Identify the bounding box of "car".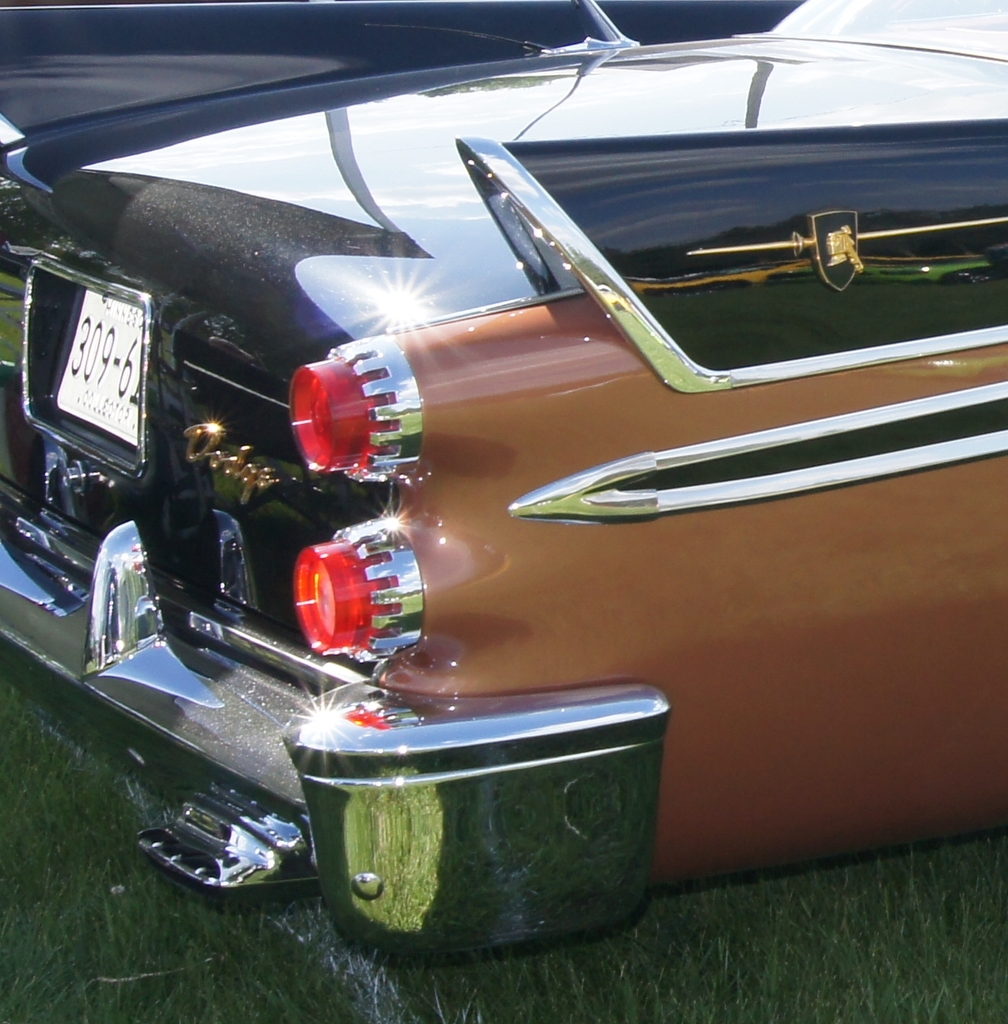
bbox=[0, 0, 1007, 967].
